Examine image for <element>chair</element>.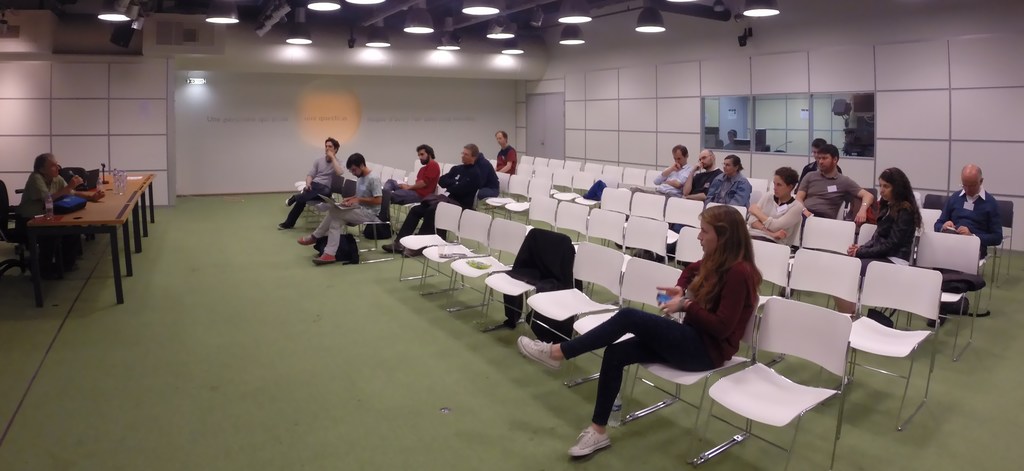
Examination result: region(666, 195, 706, 228).
